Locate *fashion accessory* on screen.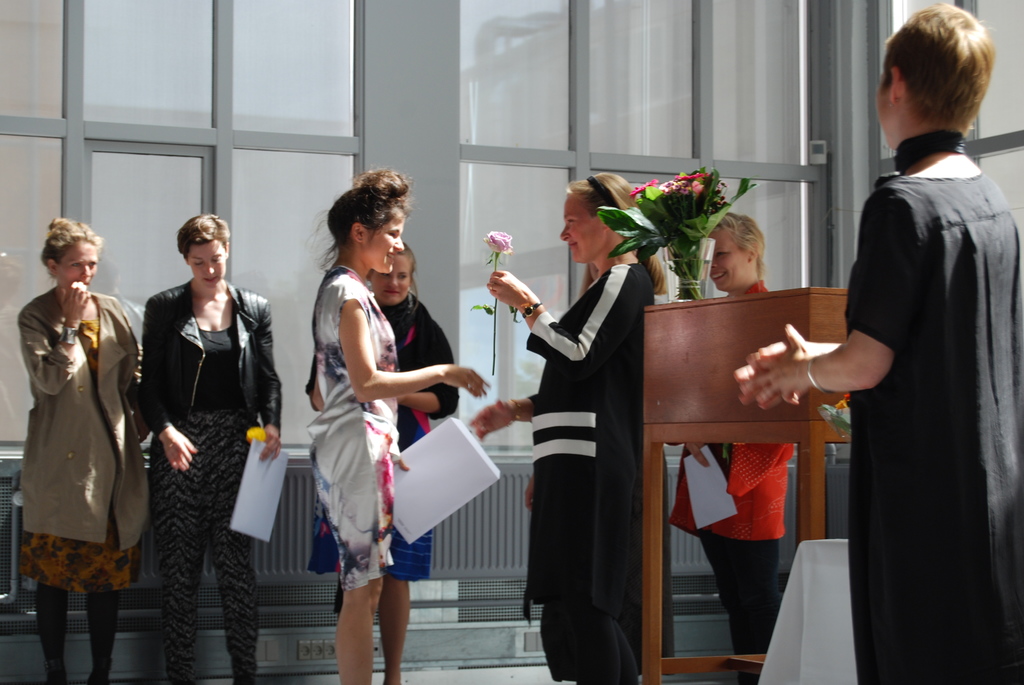
On screen at {"left": 510, "top": 395, "right": 519, "bottom": 424}.
